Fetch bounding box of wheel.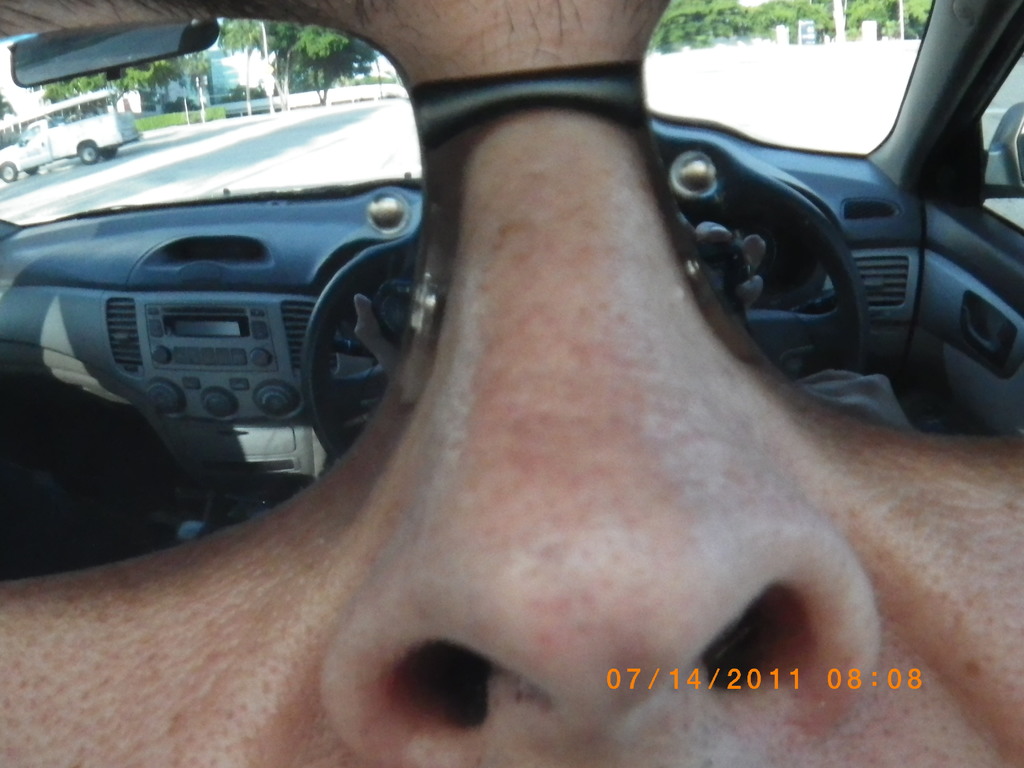
Bbox: <region>78, 140, 94, 163</region>.
